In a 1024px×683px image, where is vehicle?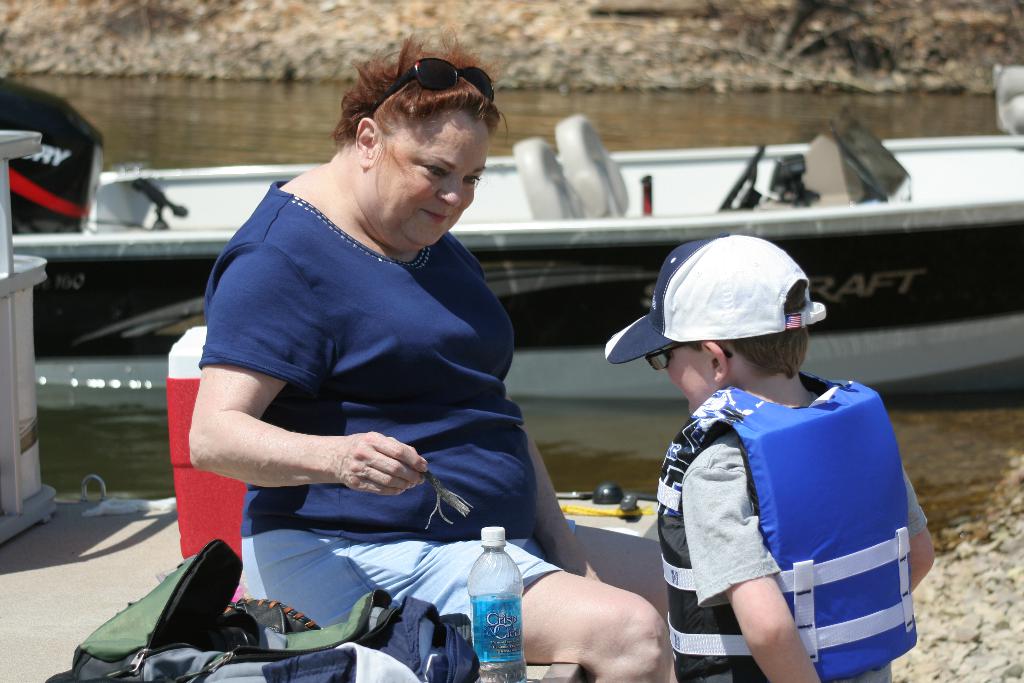
bbox=(5, 124, 1023, 406).
